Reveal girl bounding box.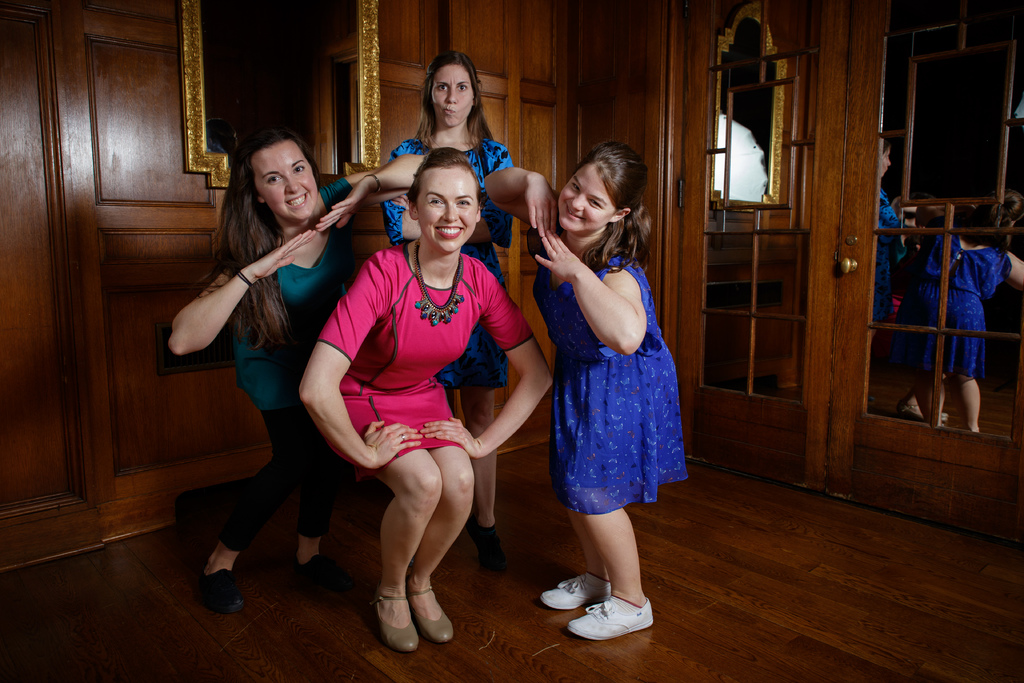
Revealed: locate(159, 131, 432, 613).
